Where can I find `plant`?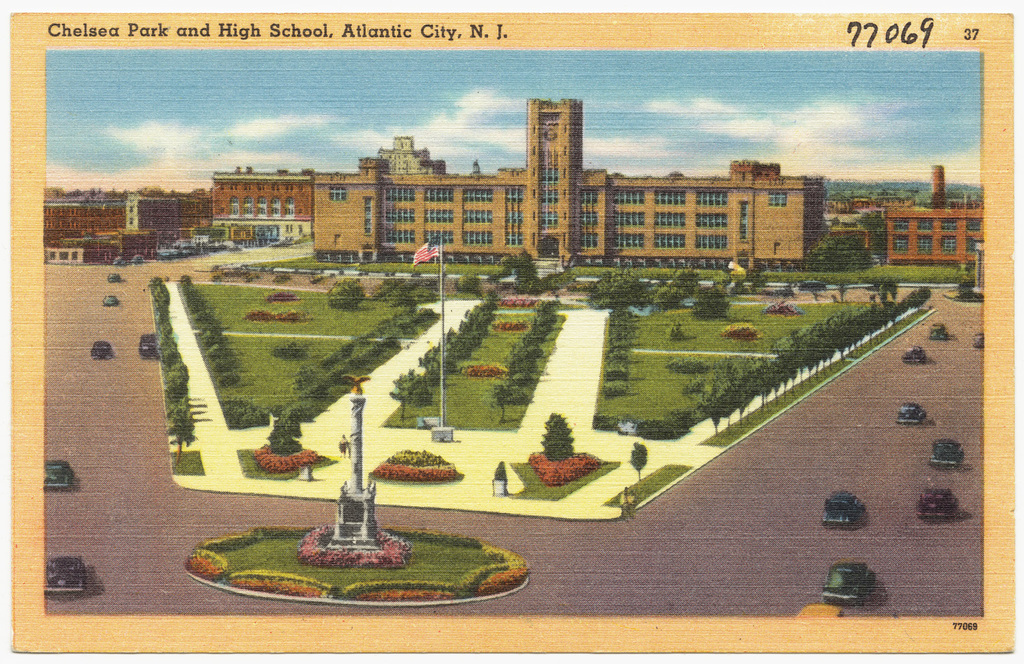
You can find it at x1=146, y1=272, x2=200, y2=477.
